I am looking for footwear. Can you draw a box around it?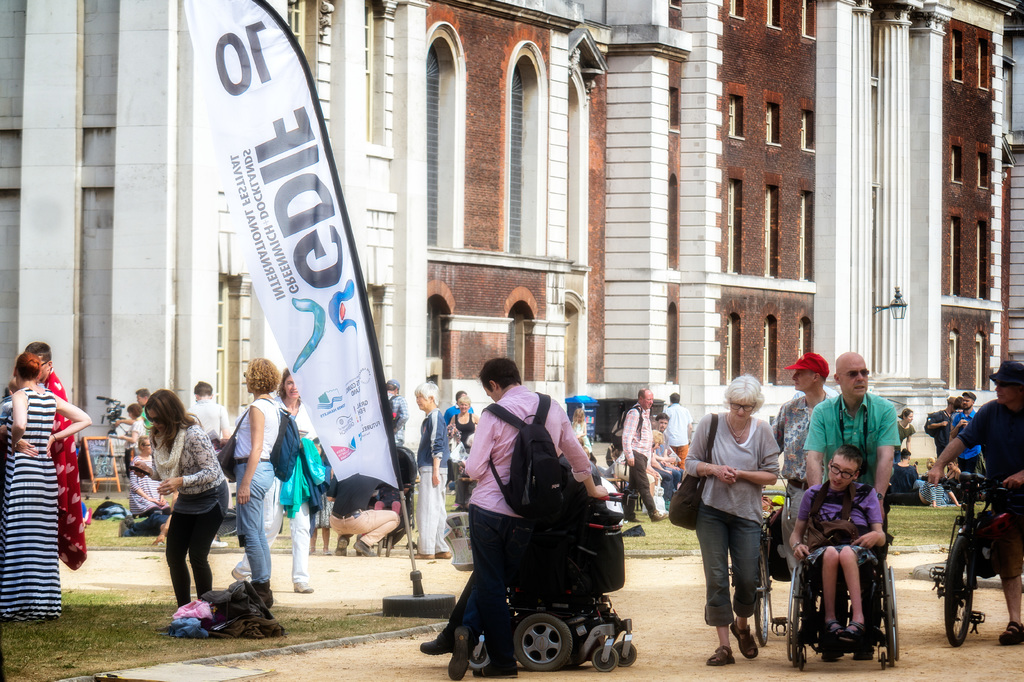
Sure, the bounding box is (x1=231, y1=568, x2=253, y2=580).
